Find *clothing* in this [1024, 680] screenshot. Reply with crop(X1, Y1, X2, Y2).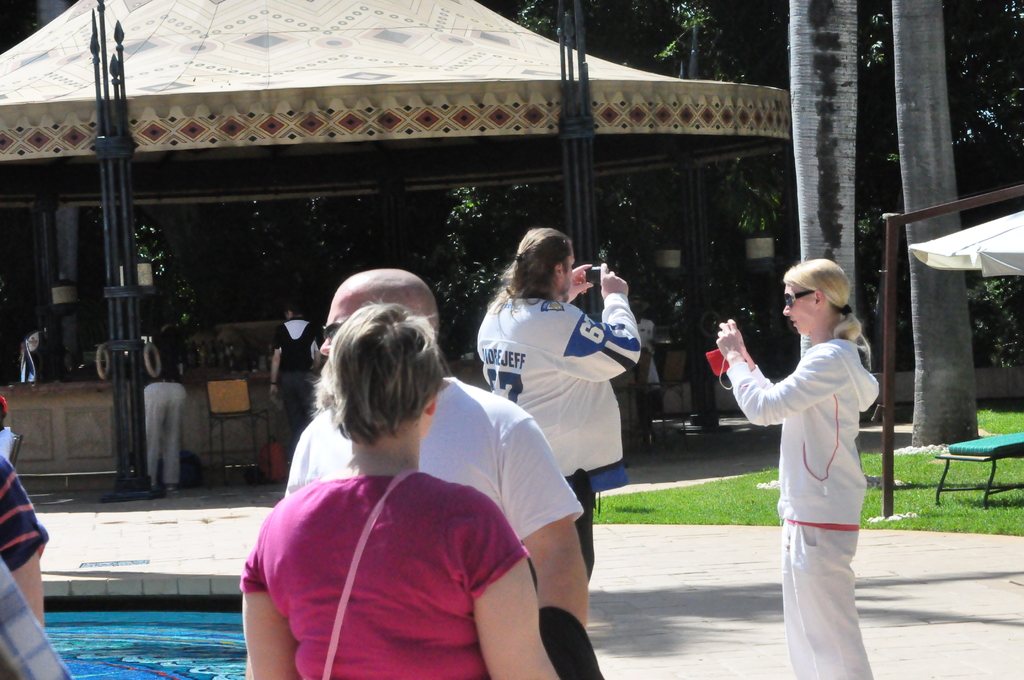
crop(147, 334, 185, 489).
